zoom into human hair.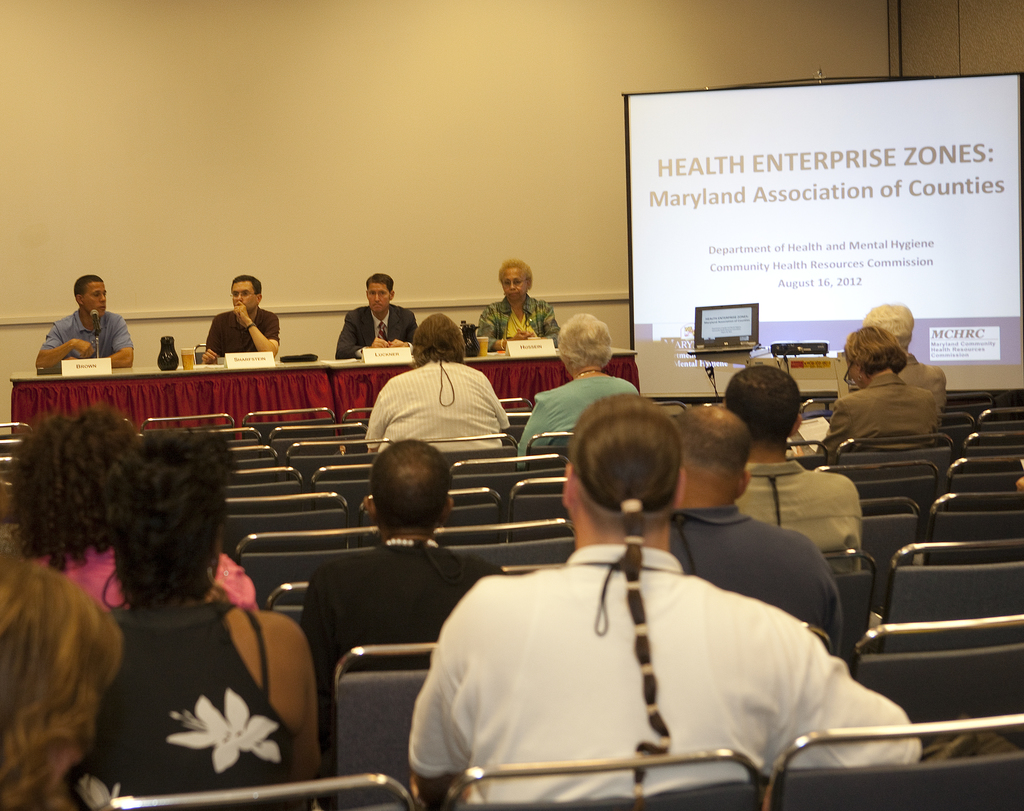
Zoom target: [230, 271, 262, 293].
